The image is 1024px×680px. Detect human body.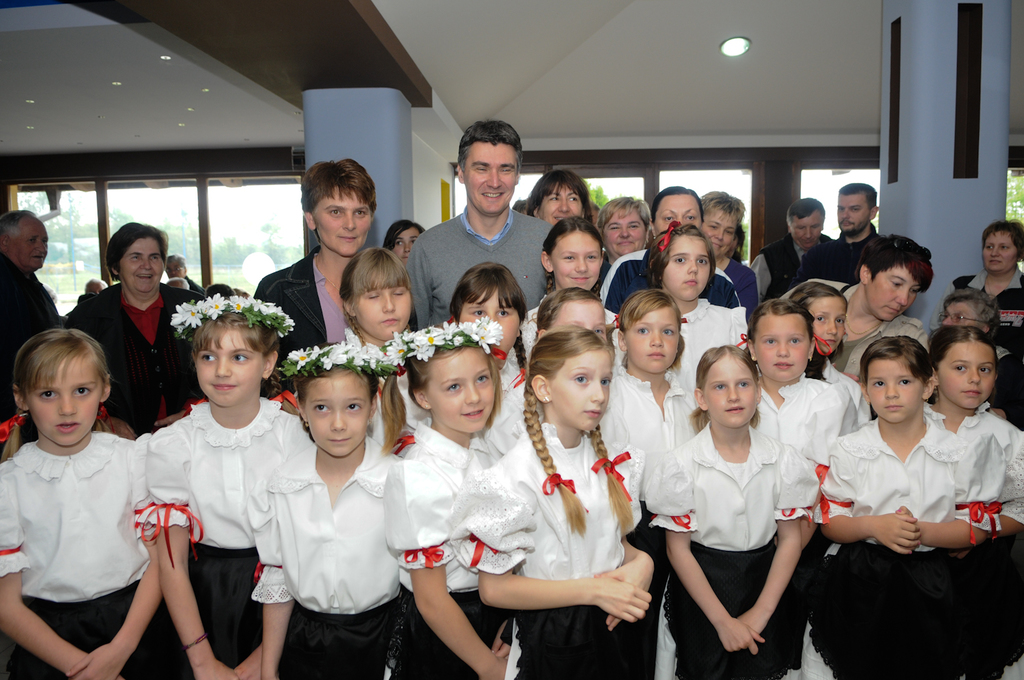
Detection: bbox(811, 177, 898, 294).
